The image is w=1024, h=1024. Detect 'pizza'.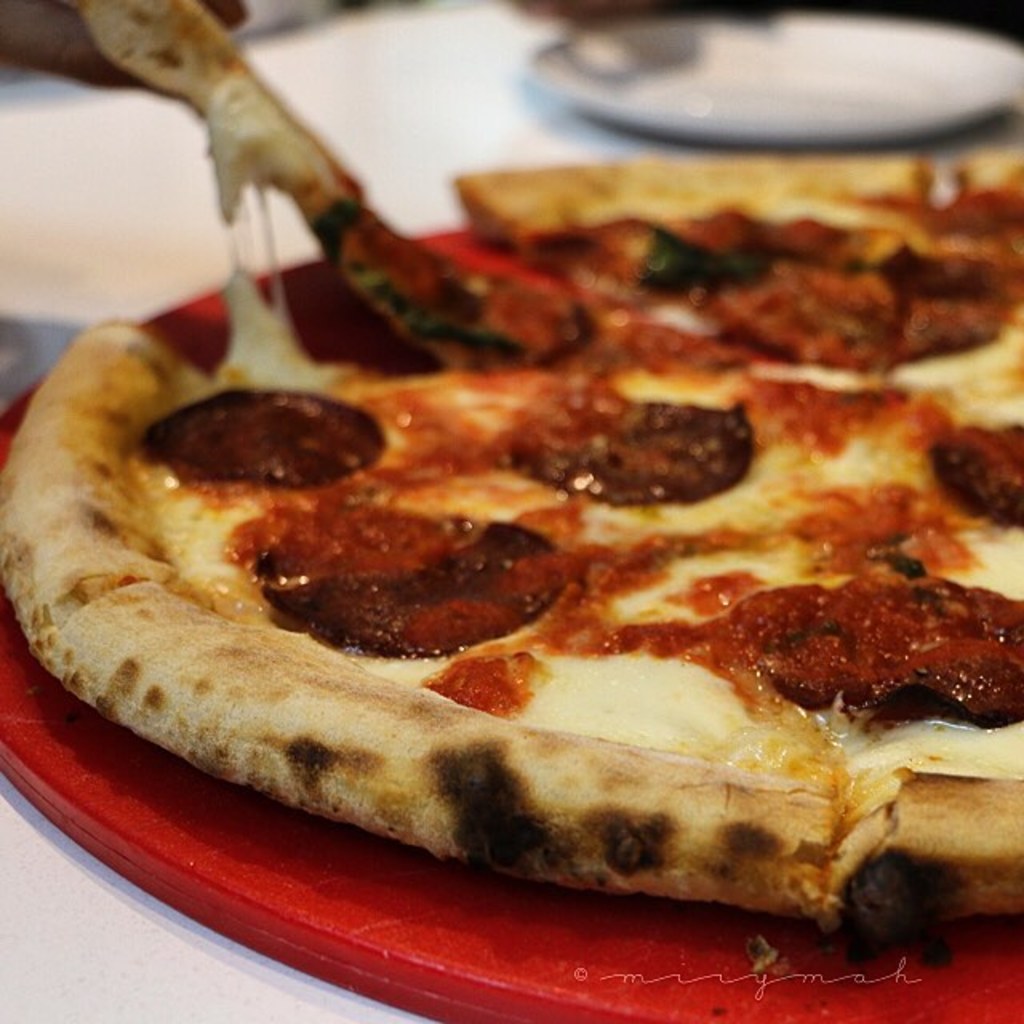
Detection: (x1=0, y1=147, x2=1022, y2=966).
